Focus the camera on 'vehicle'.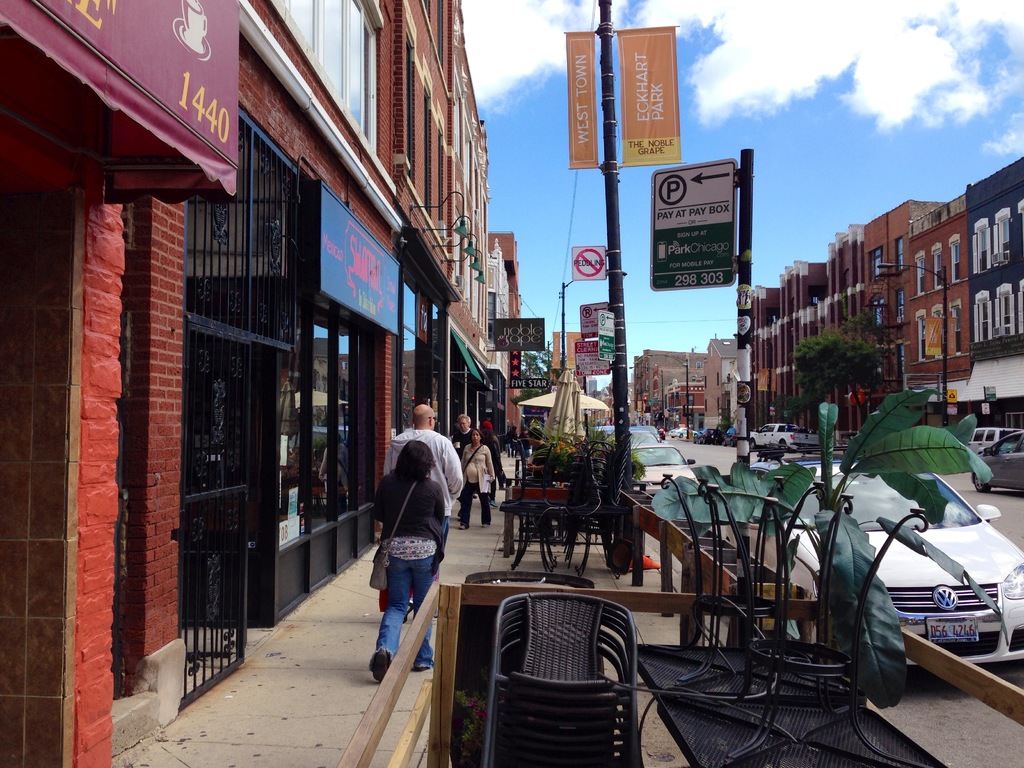
Focus region: region(671, 428, 685, 438).
